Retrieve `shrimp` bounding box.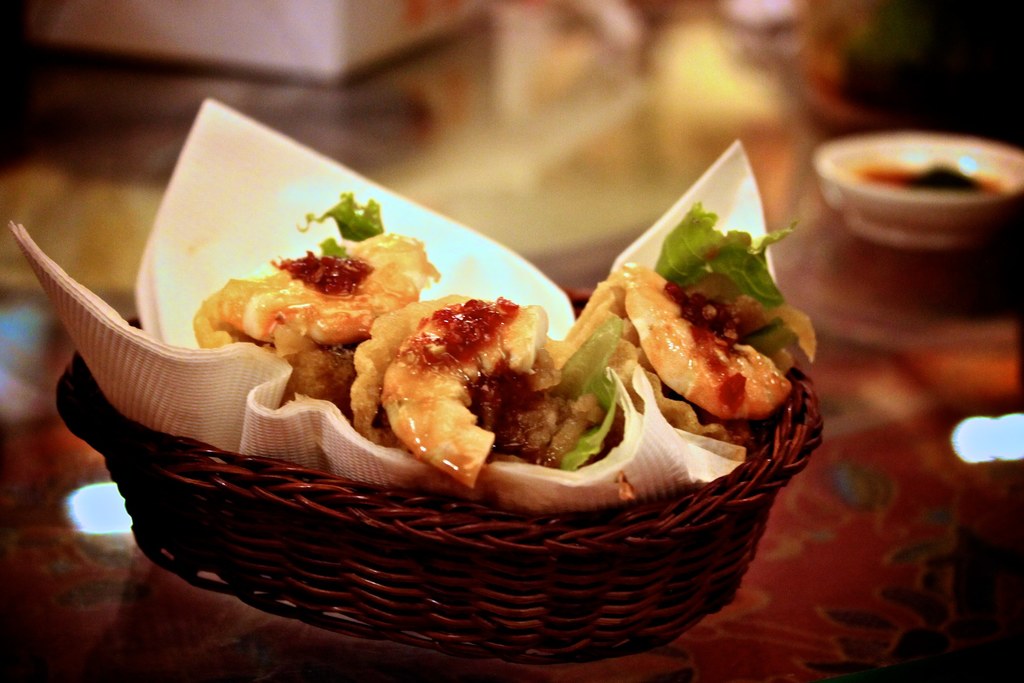
Bounding box: Rect(378, 296, 547, 491).
